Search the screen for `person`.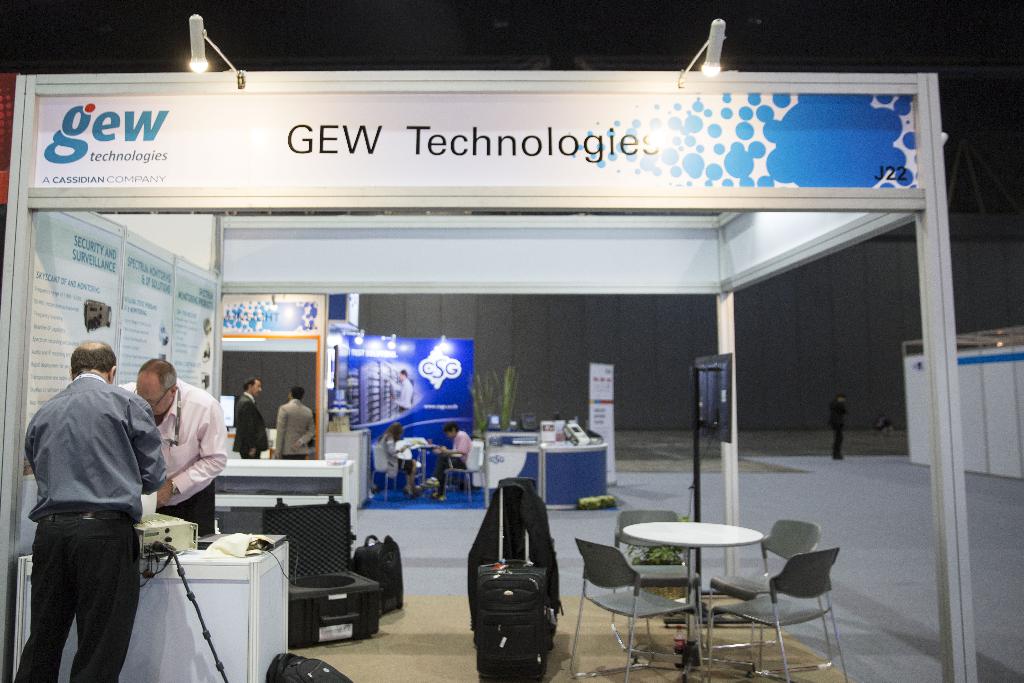
Found at 18/343/173/682.
